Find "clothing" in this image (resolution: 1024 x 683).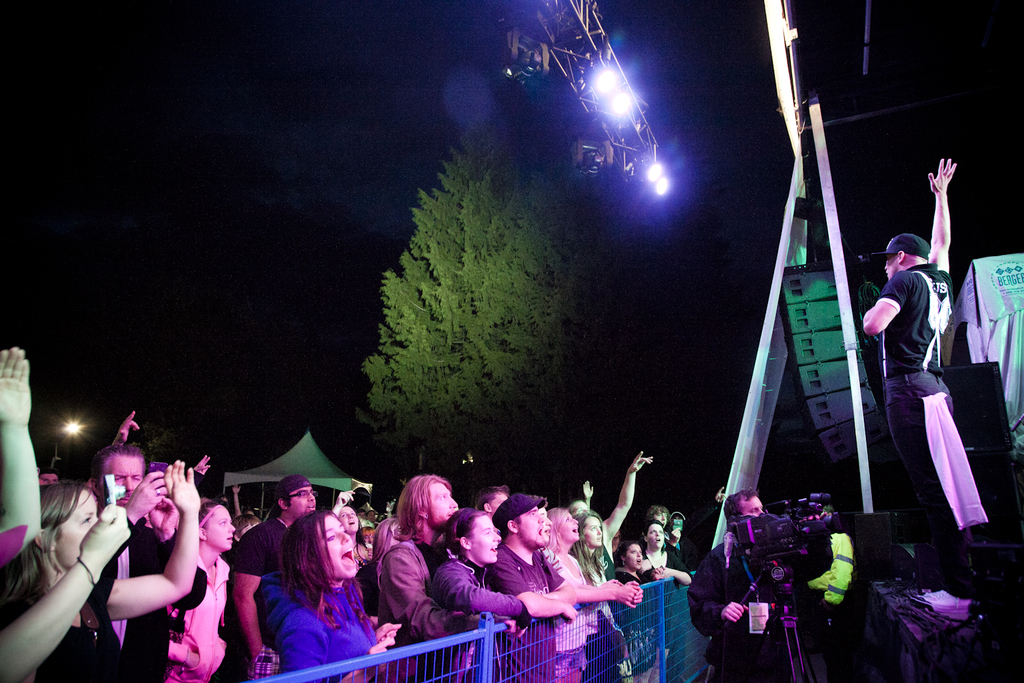
x1=218, y1=572, x2=382, y2=676.
